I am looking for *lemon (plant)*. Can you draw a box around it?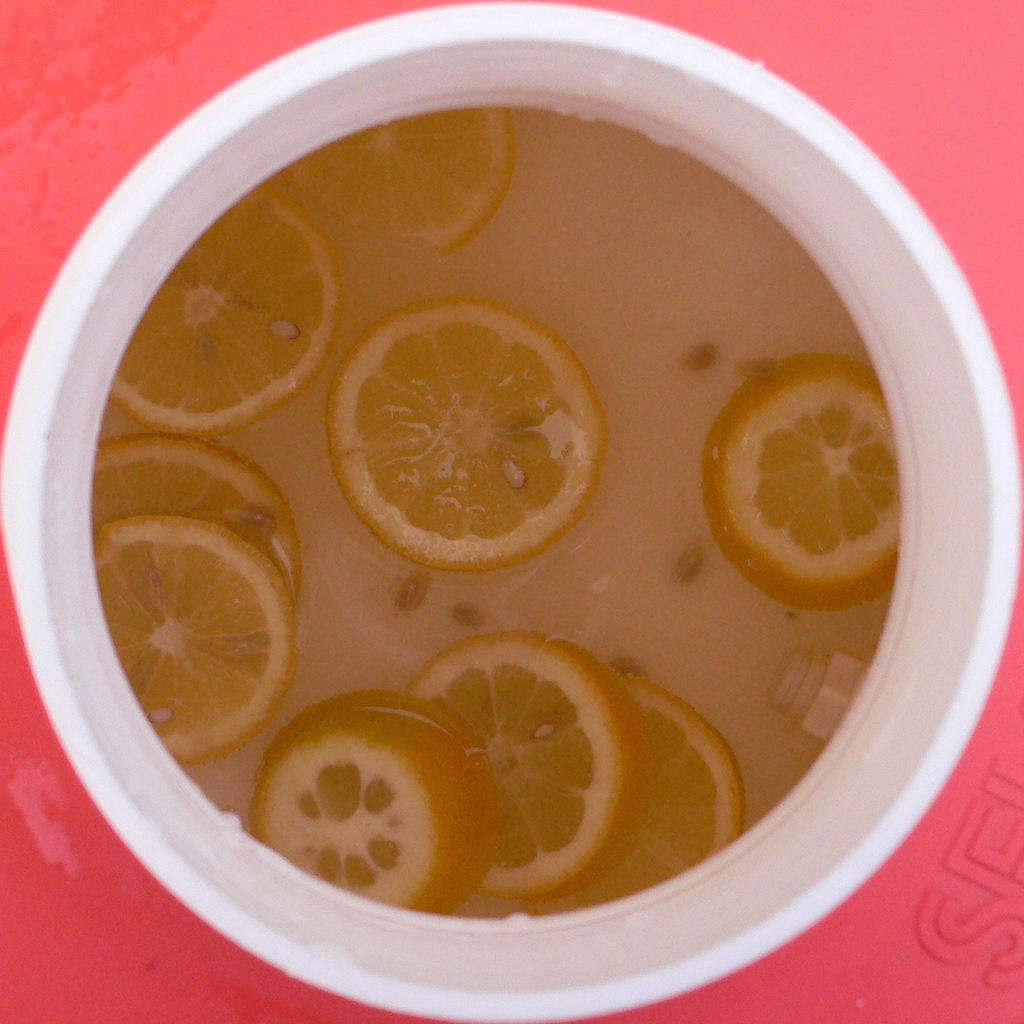
Sure, the bounding box is crop(112, 195, 339, 435).
